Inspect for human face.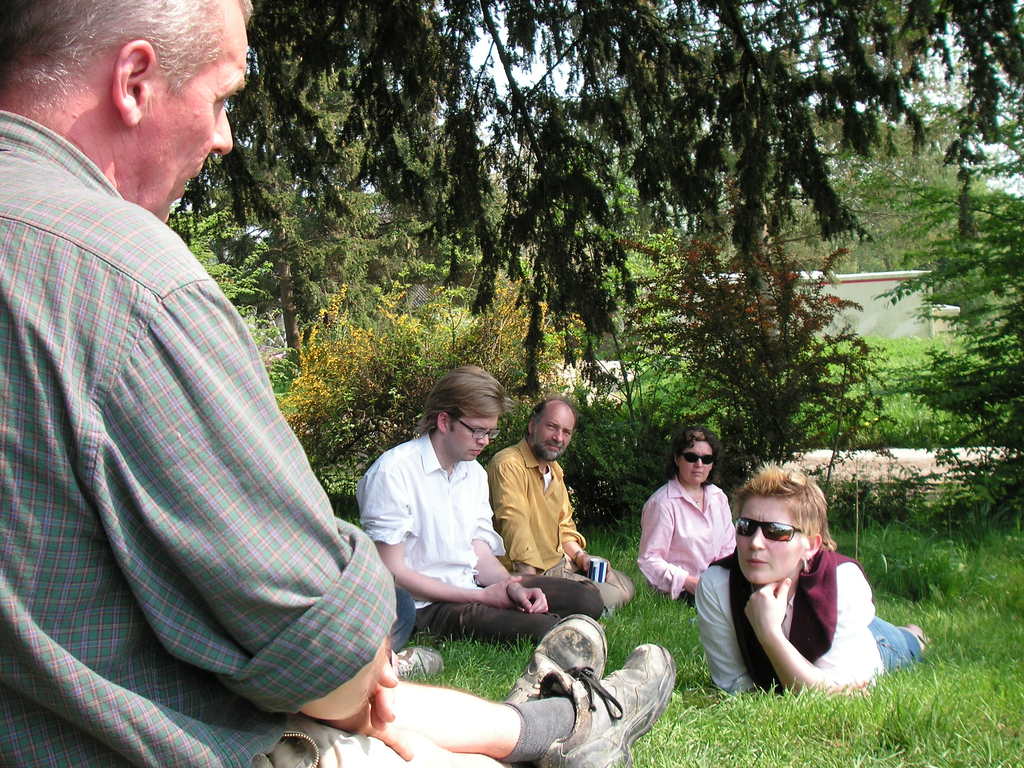
Inspection: select_region(732, 496, 808, 584).
